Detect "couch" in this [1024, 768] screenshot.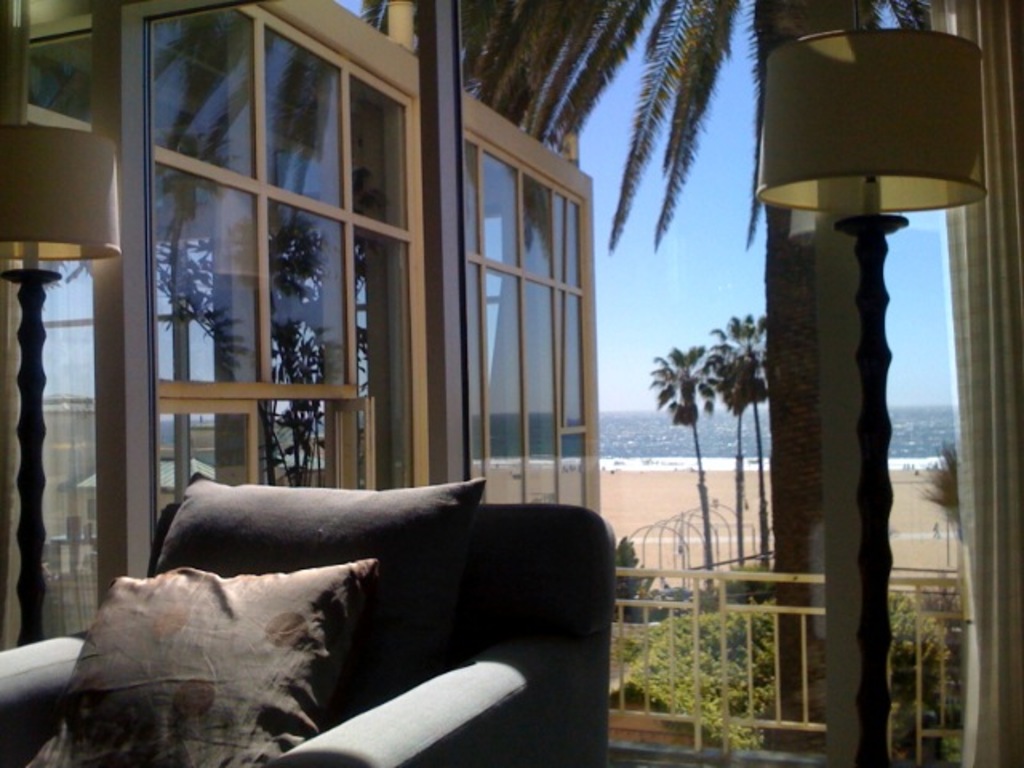
Detection: box(43, 459, 613, 766).
